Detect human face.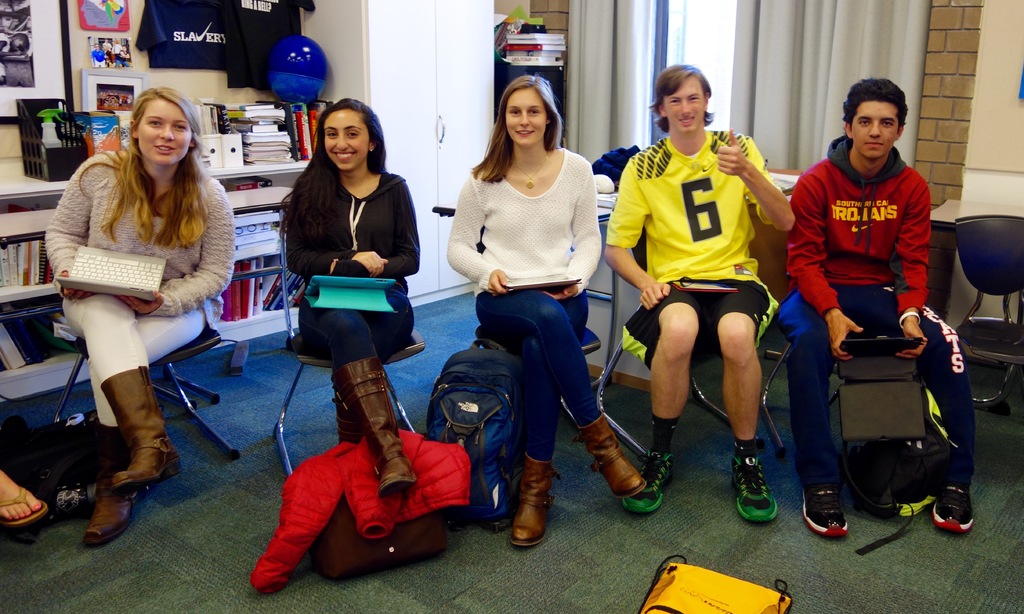
Detected at [x1=323, y1=111, x2=371, y2=175].
